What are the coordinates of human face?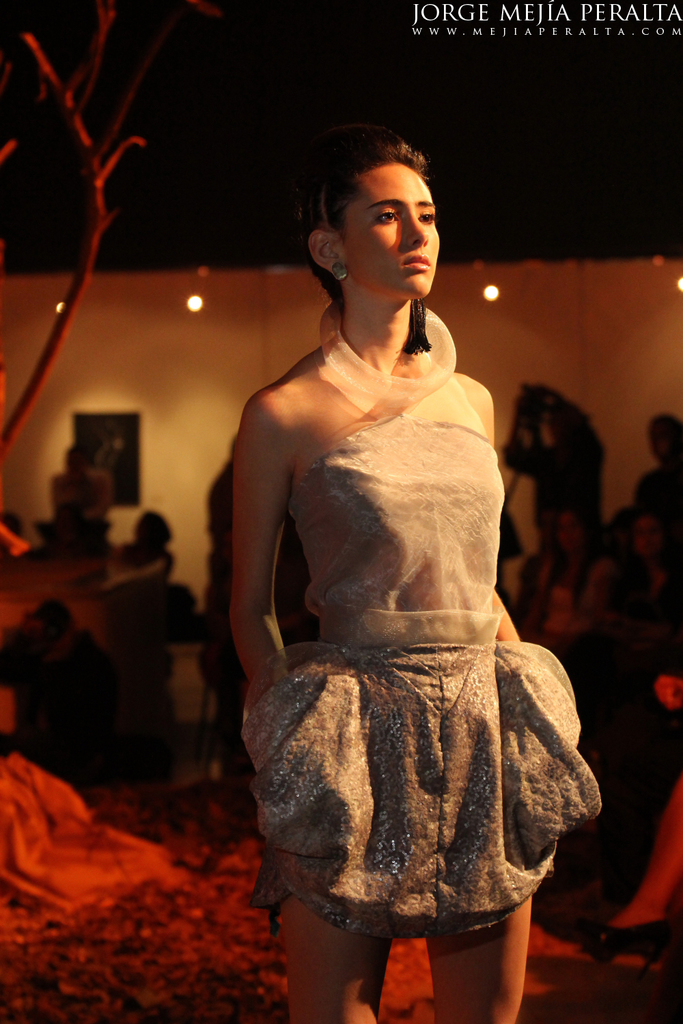
l=344, t=161, r=441, b=301.
